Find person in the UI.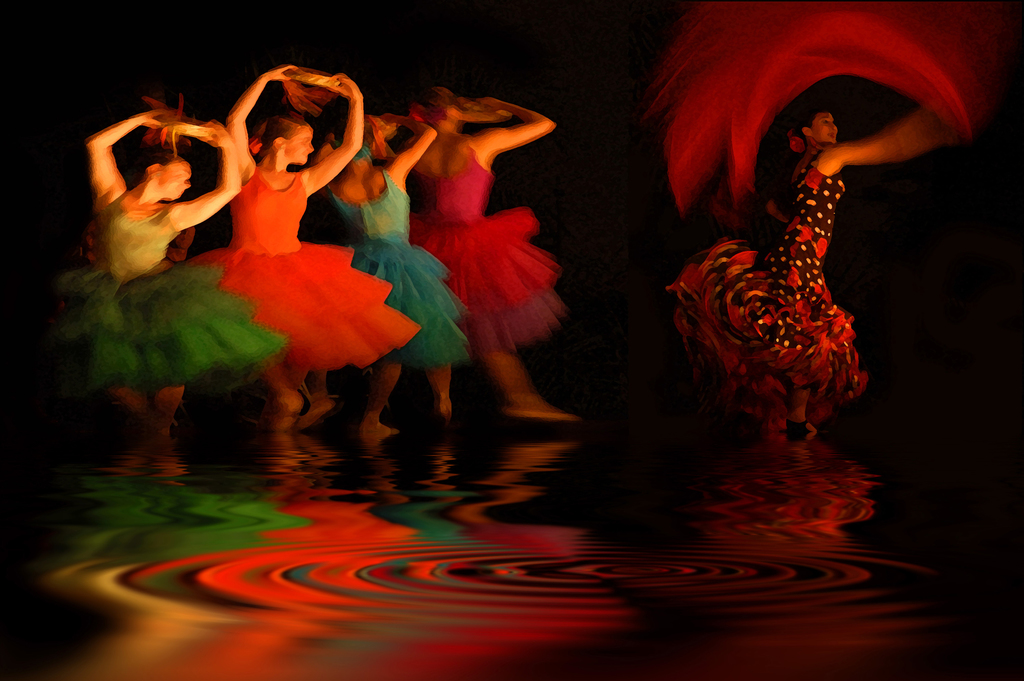
UI element at 46 102 292 437.
